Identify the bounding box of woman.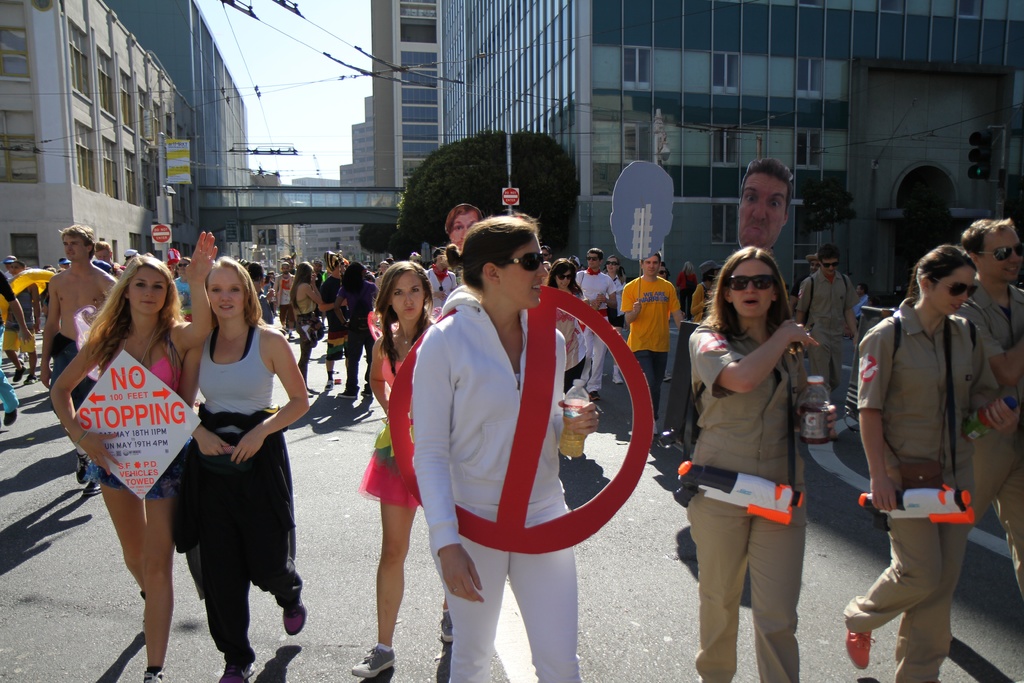
(x1=841, y1=245, x2=1023, y2=682).
